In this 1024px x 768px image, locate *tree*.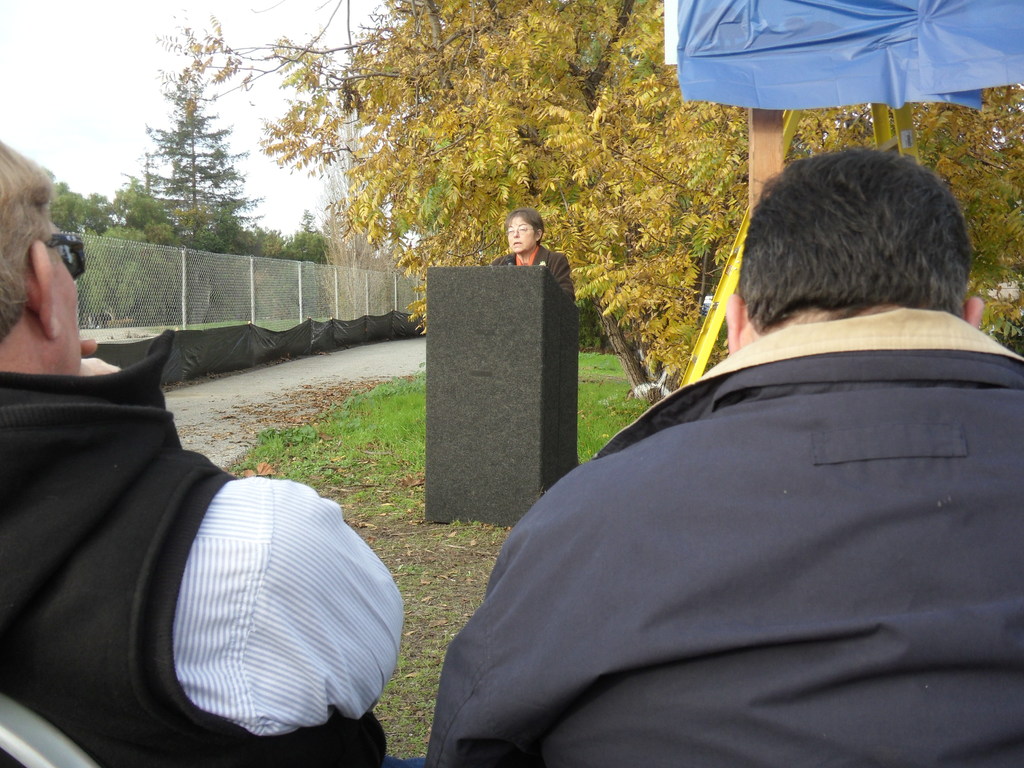
Bounding box: bbox=(44, 180, 111, 244).
